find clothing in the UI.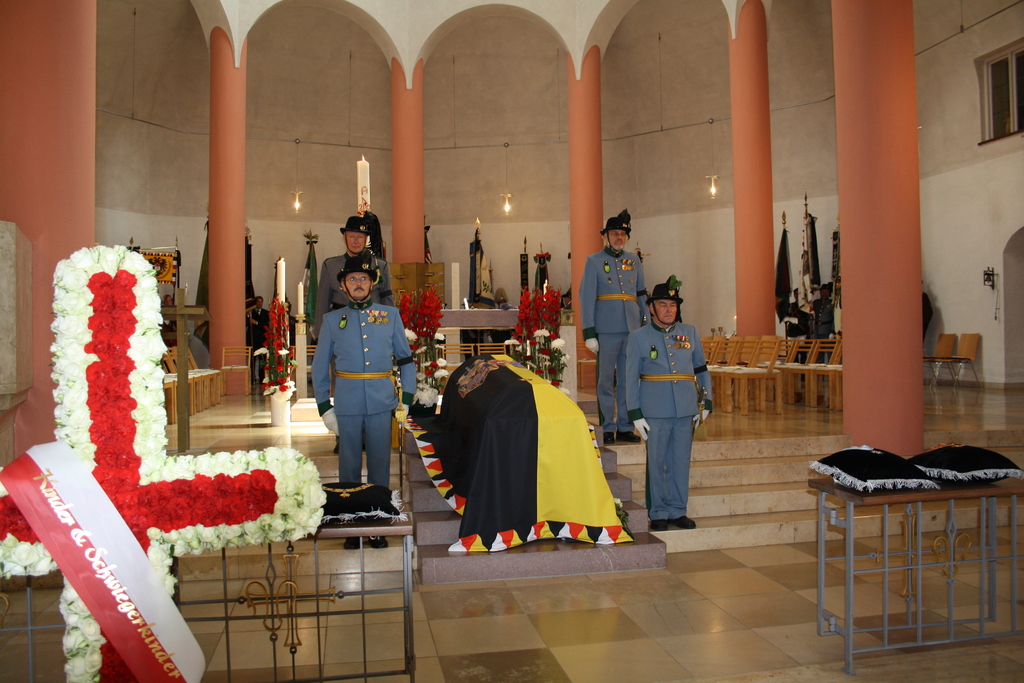
UI element at pyautogui.locateOnScreen(627, 317, 717, 513).
